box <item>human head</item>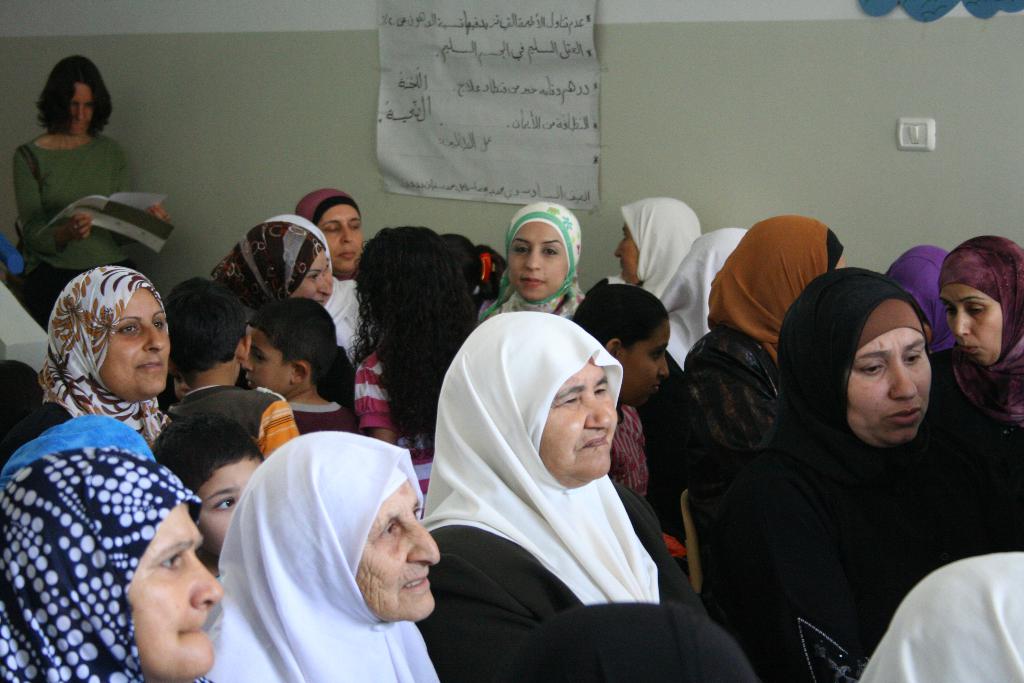
select_region(502, 200, 581, 306)
